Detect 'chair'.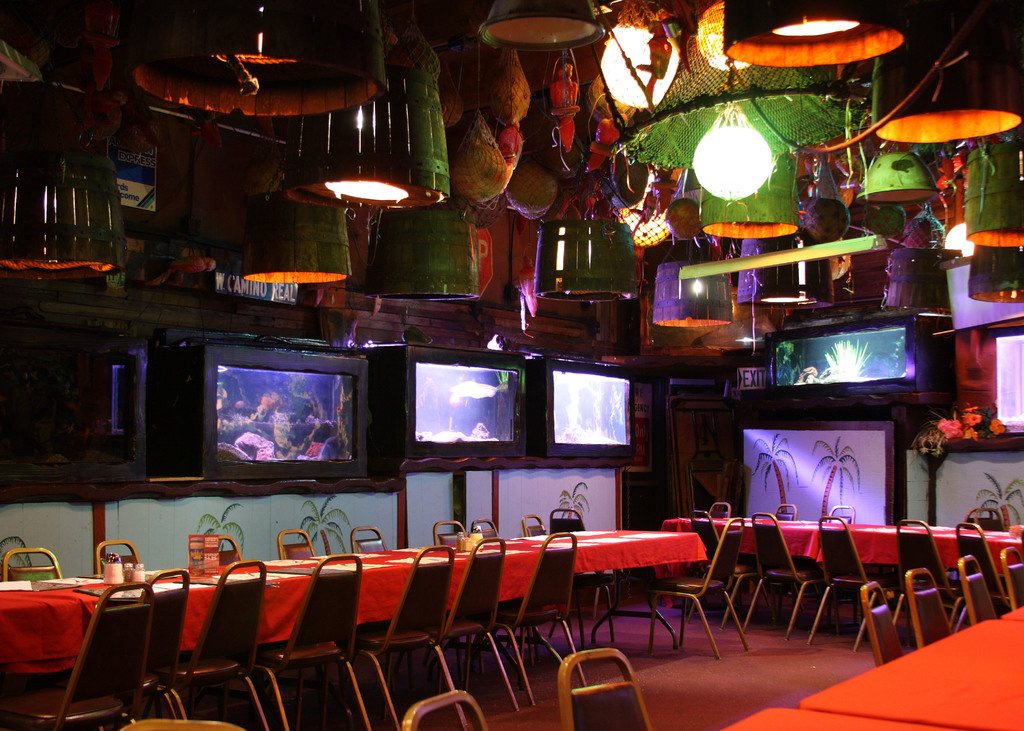
Detected at 761:507:796:618.
